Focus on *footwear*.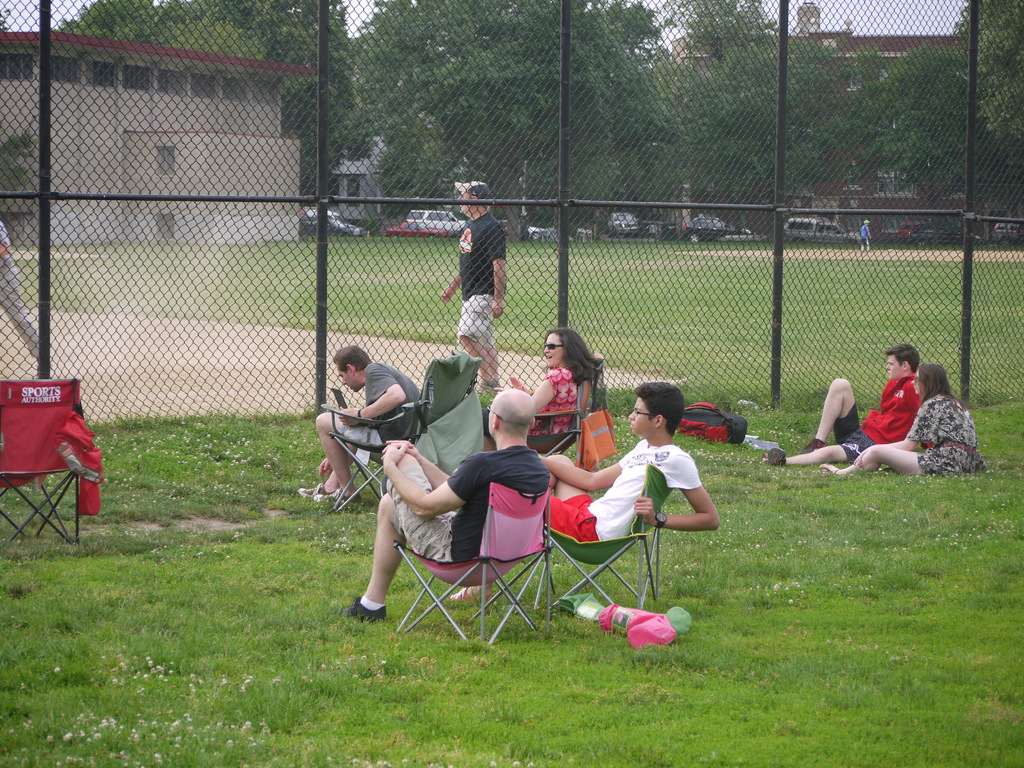
Focused at 816, 459, 838, 475.
